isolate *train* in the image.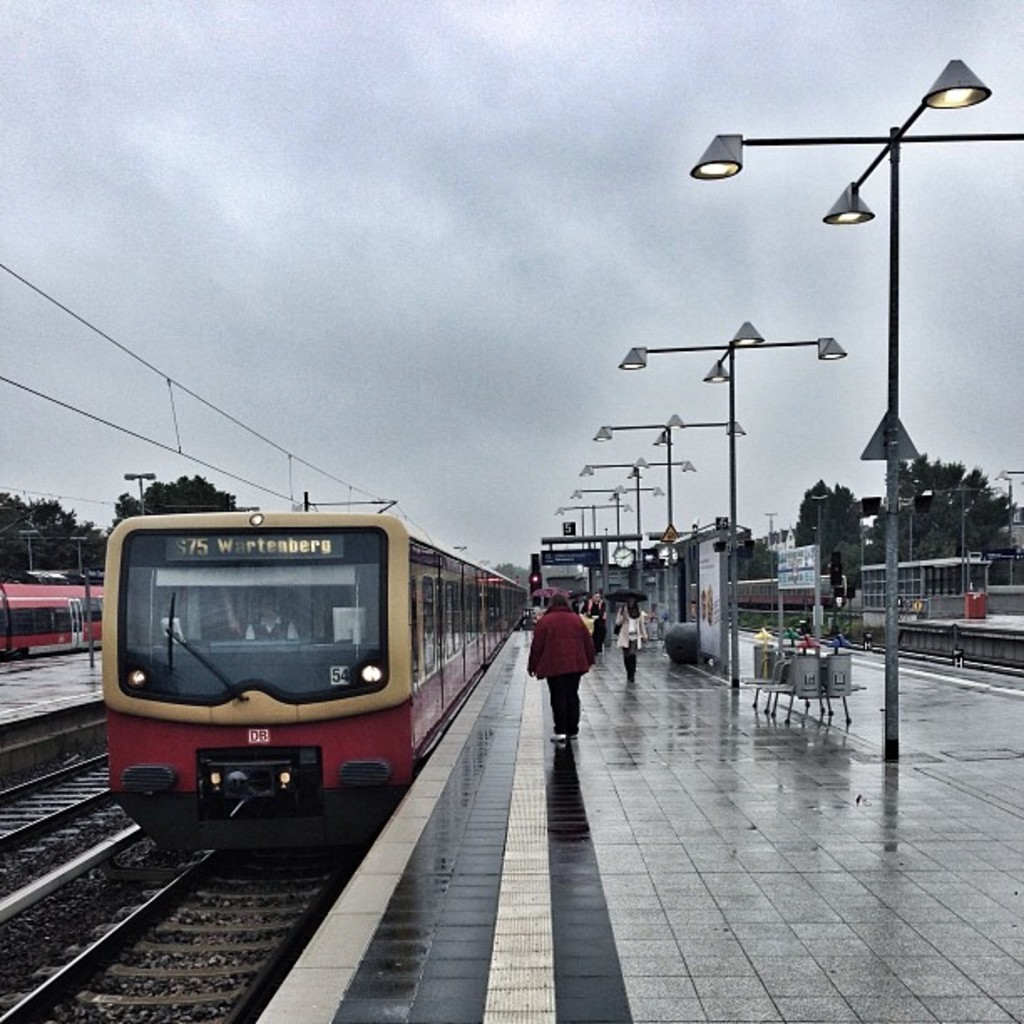
Isolated region: Rect(99, 509, 530, 870).
